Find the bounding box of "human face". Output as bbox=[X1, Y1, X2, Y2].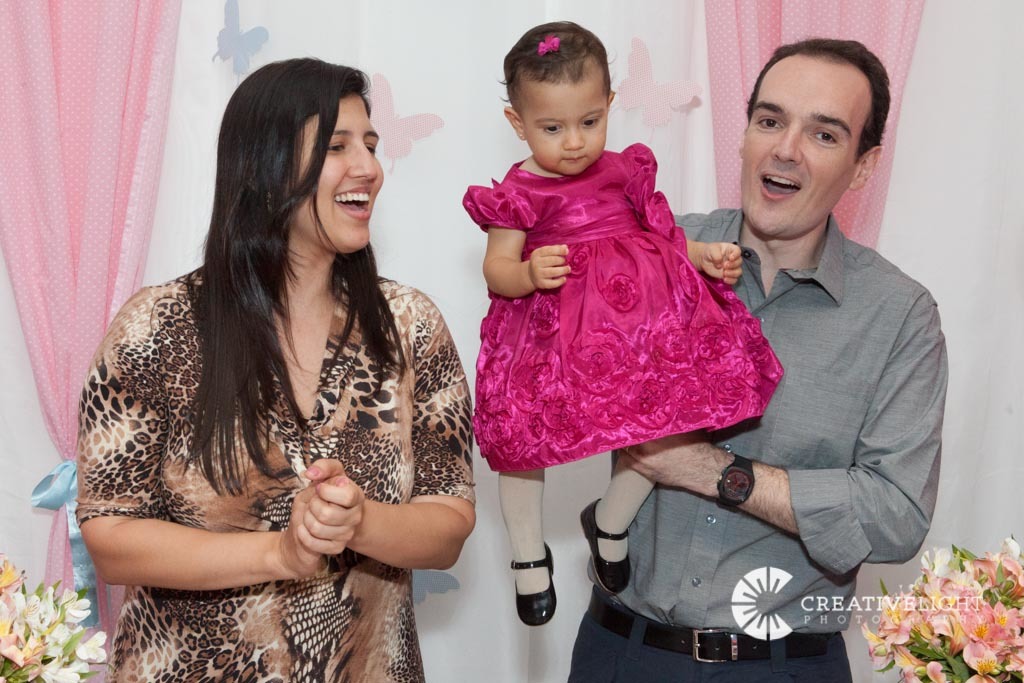
bbox=[522, 60, 610, 178].
